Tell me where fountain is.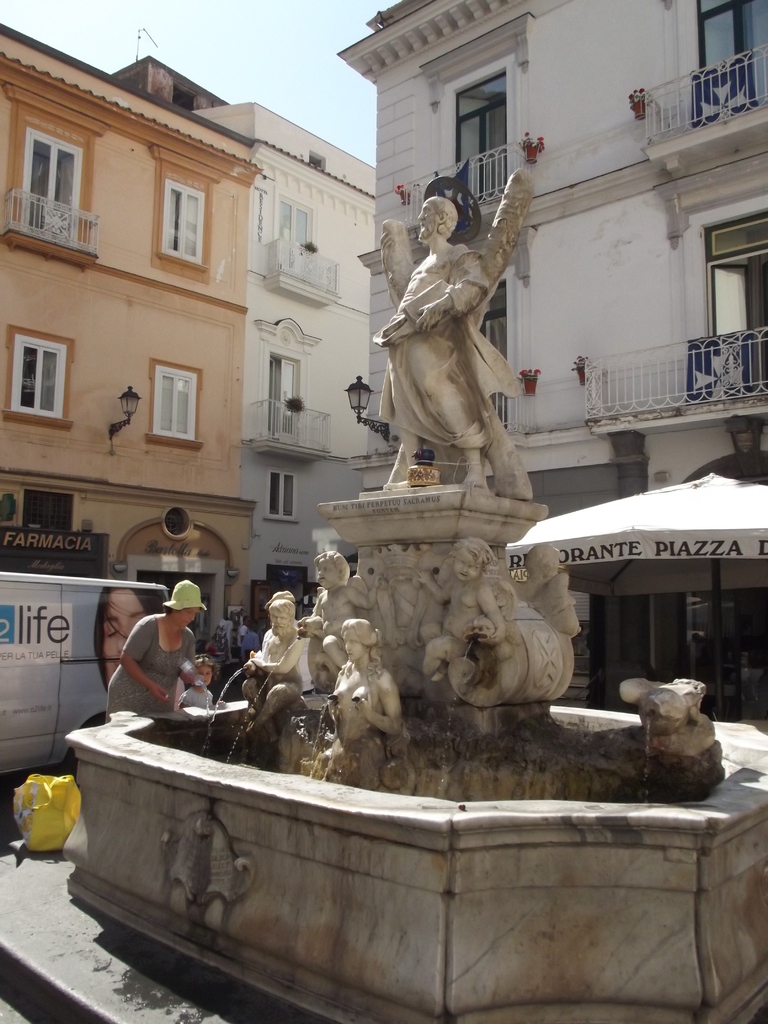
fountain is at <region>2, 90, 767, 1023</region>.
